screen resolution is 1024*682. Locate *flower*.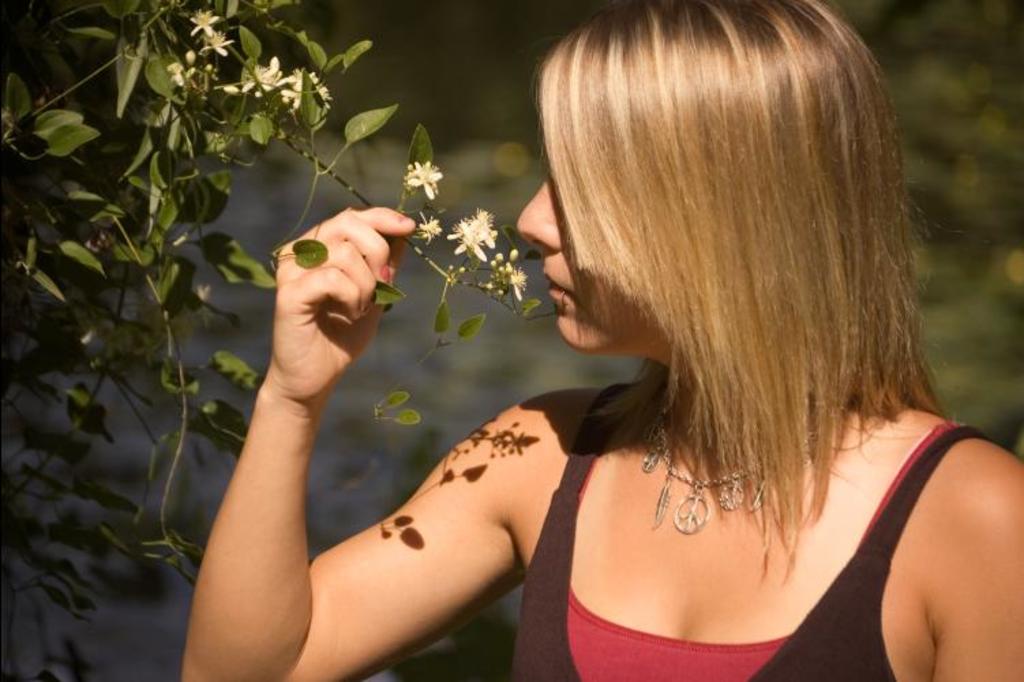
{"x1": 240, "y1": 52, "x2": 292, "y2": 98}.
